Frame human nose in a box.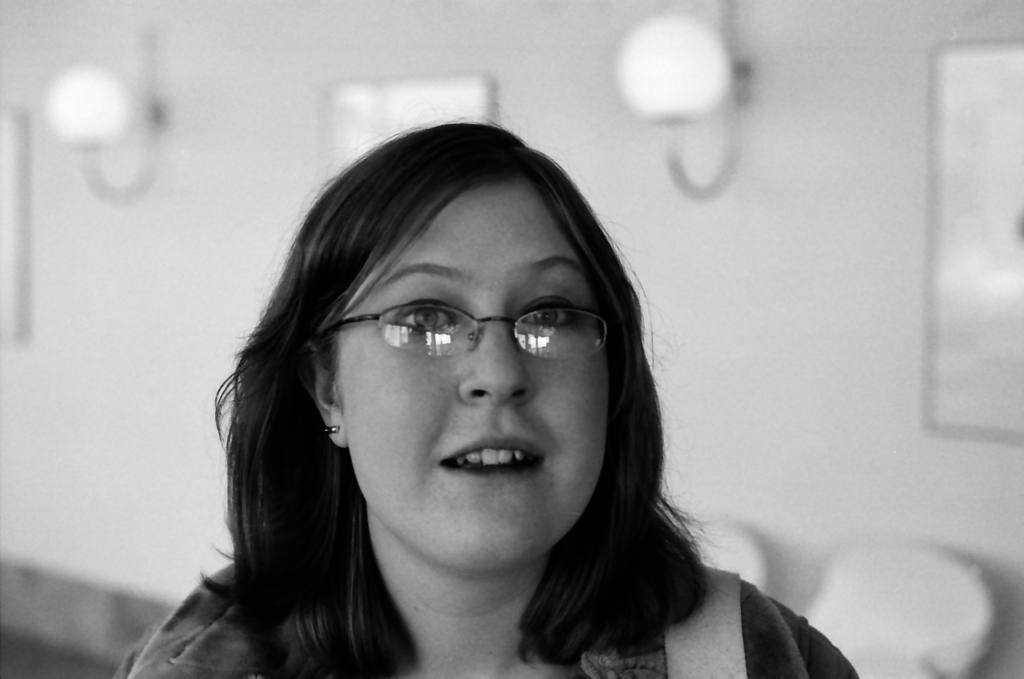
<bbox>458, 312, 536, 407</bbox>.
